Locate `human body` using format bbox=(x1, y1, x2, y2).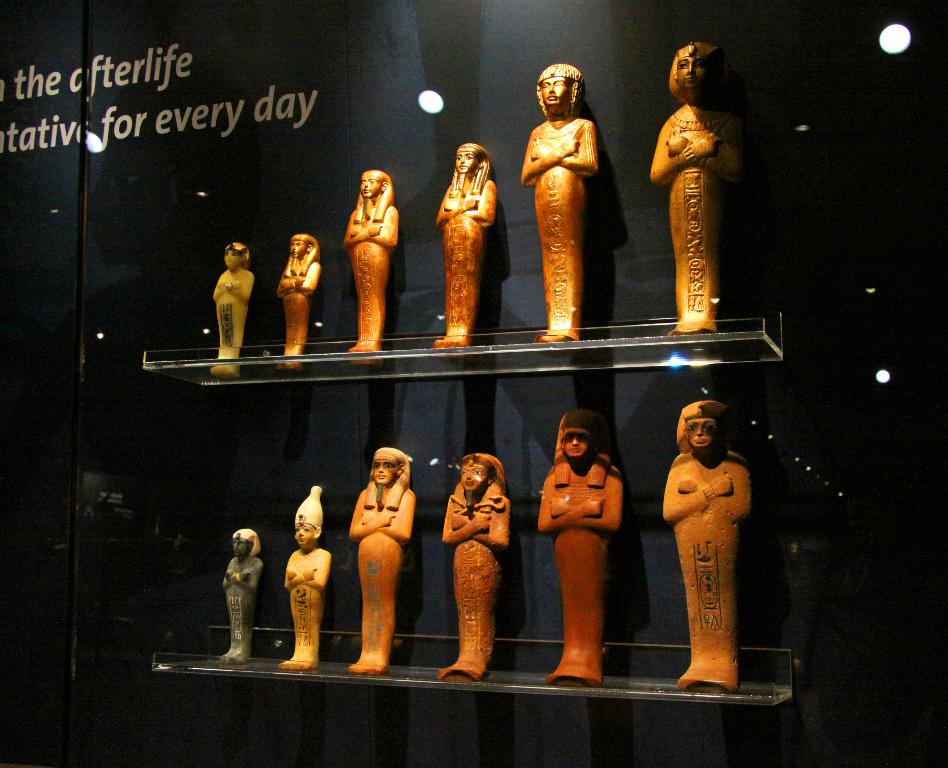
bbox=(517, 115, 598, 345).
